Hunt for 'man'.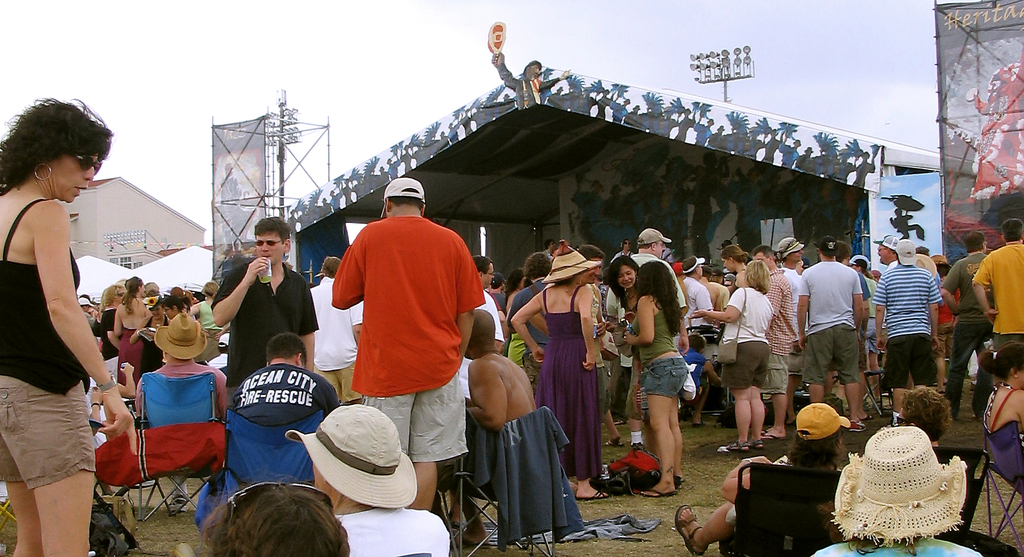
Hunted down at x1=701 y1=262 x2=722 y2=309.
